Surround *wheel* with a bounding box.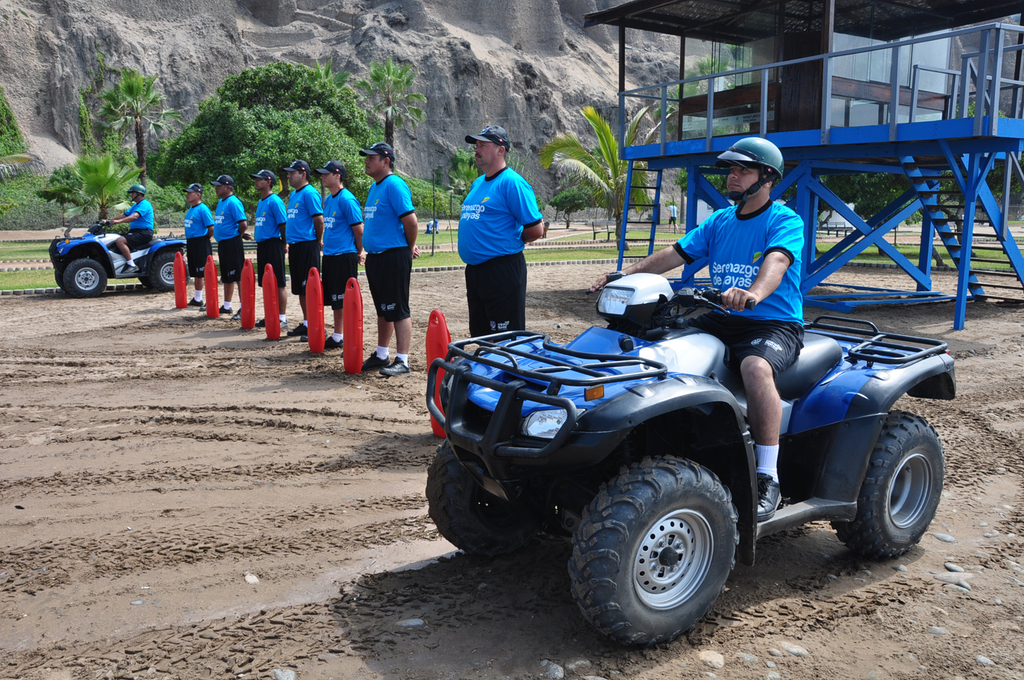
bbox(55, 262, 66, 289).
